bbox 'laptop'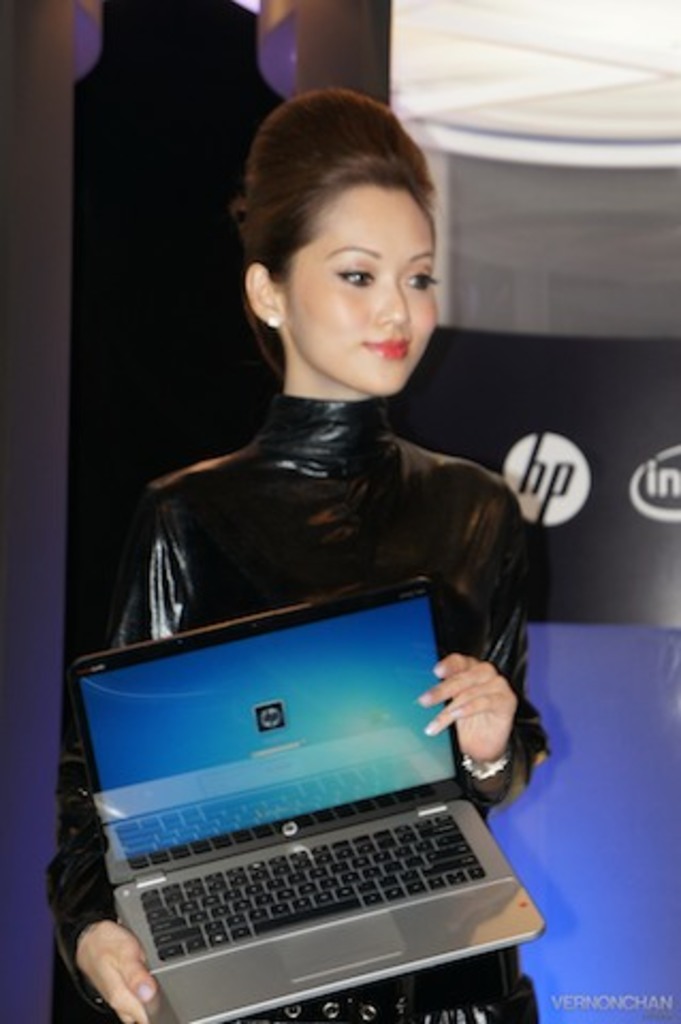
{"left": 64, "top": 595, "right": 568, "bottom": 1023}
